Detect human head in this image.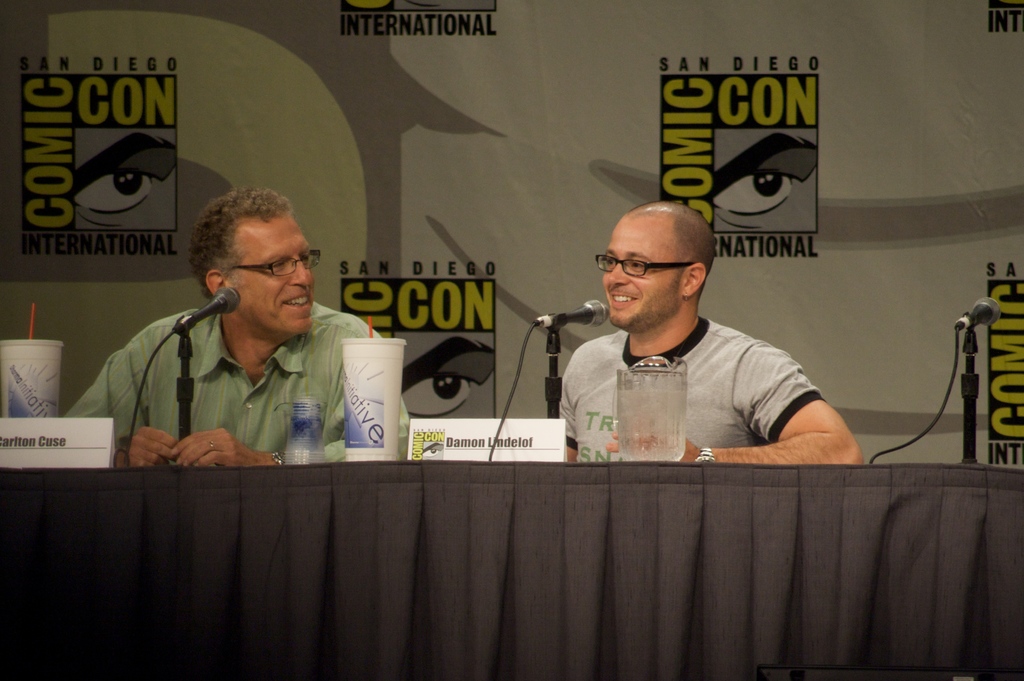
Detection: l=171, t=184, r=321, b=332.
